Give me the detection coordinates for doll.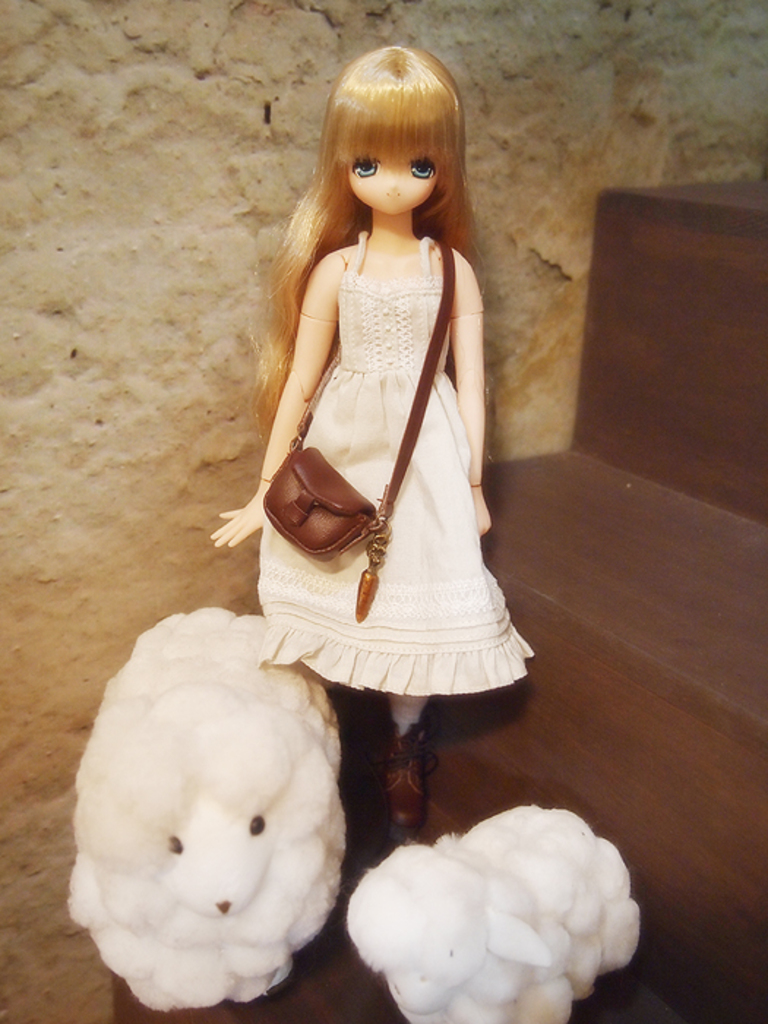
(205, 32, 522, 800).
